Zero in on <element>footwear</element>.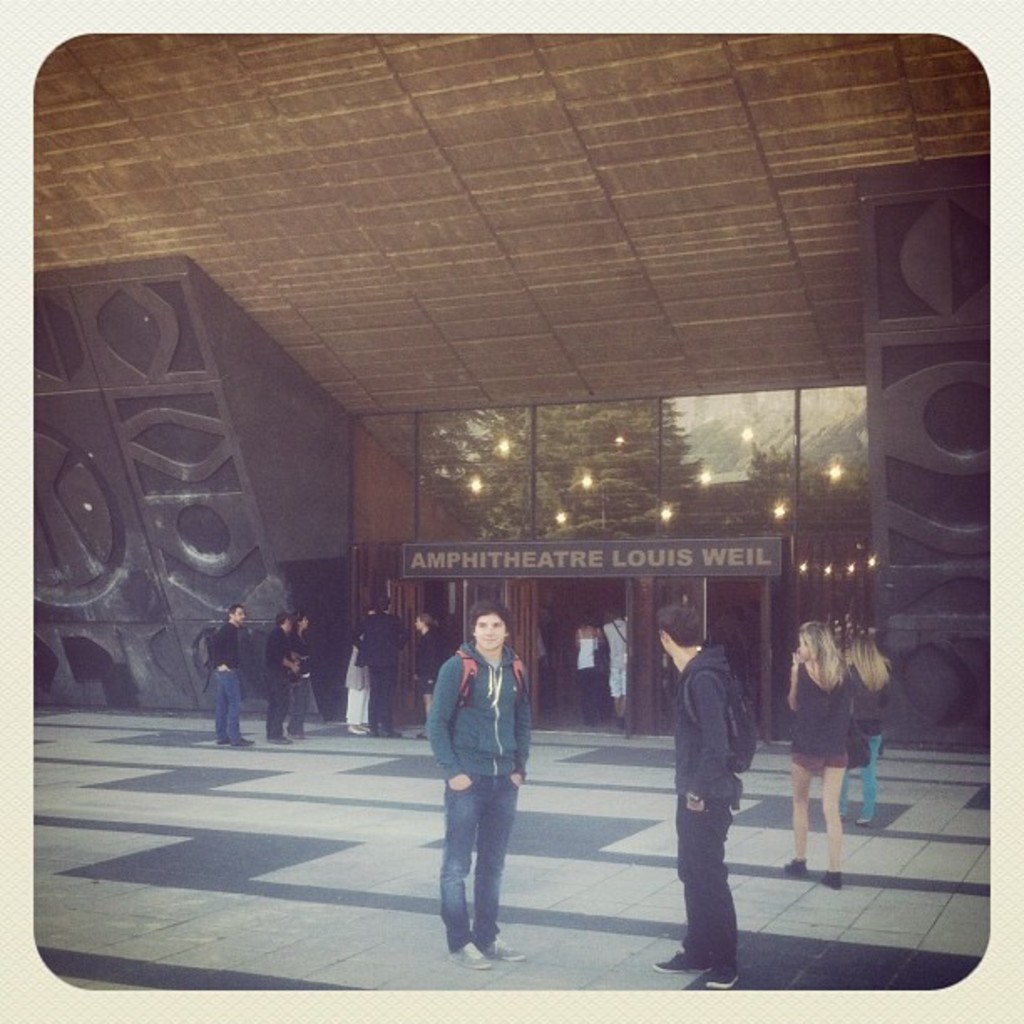
Zeroed in: l=842, t=810, r=855, b=823.
